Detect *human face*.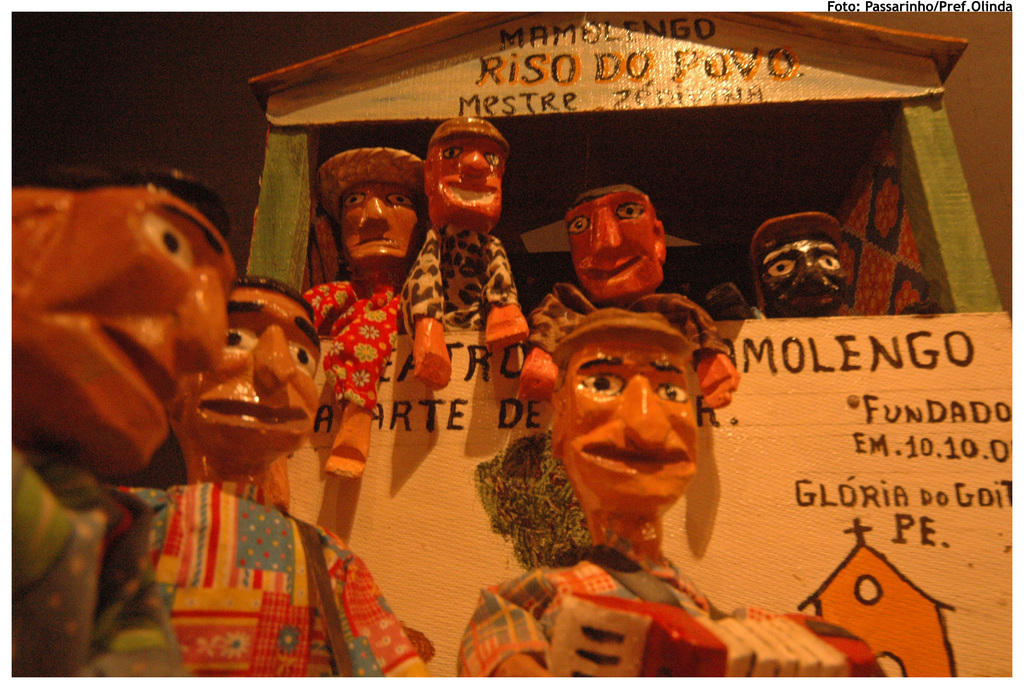
Detected at 758,234,847,312.
